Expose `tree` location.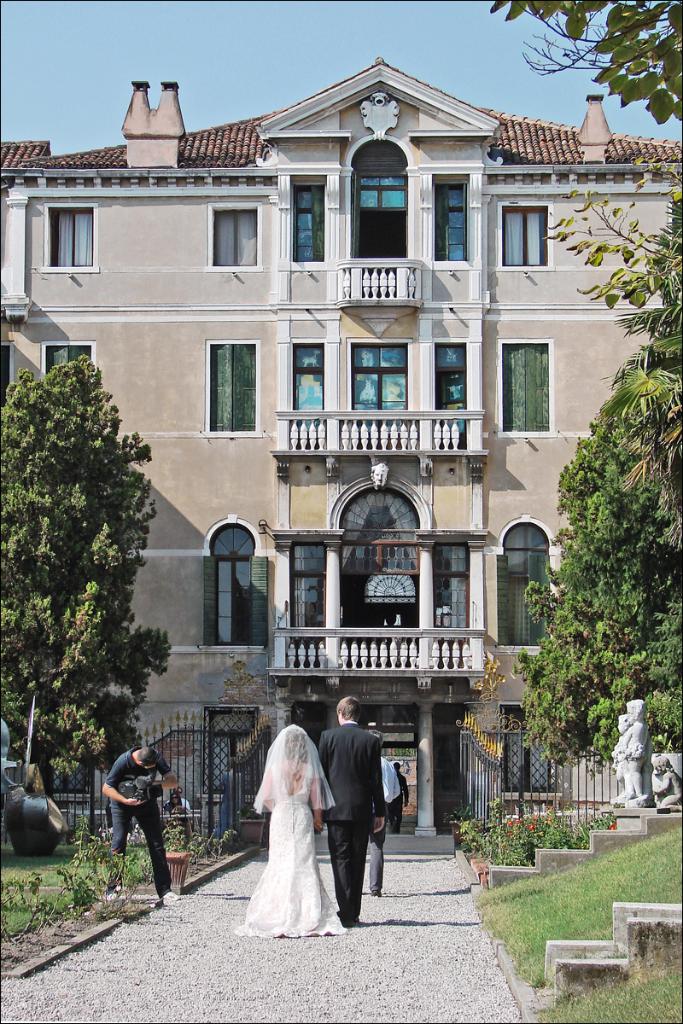
Exposed at [518,388,682,783].
